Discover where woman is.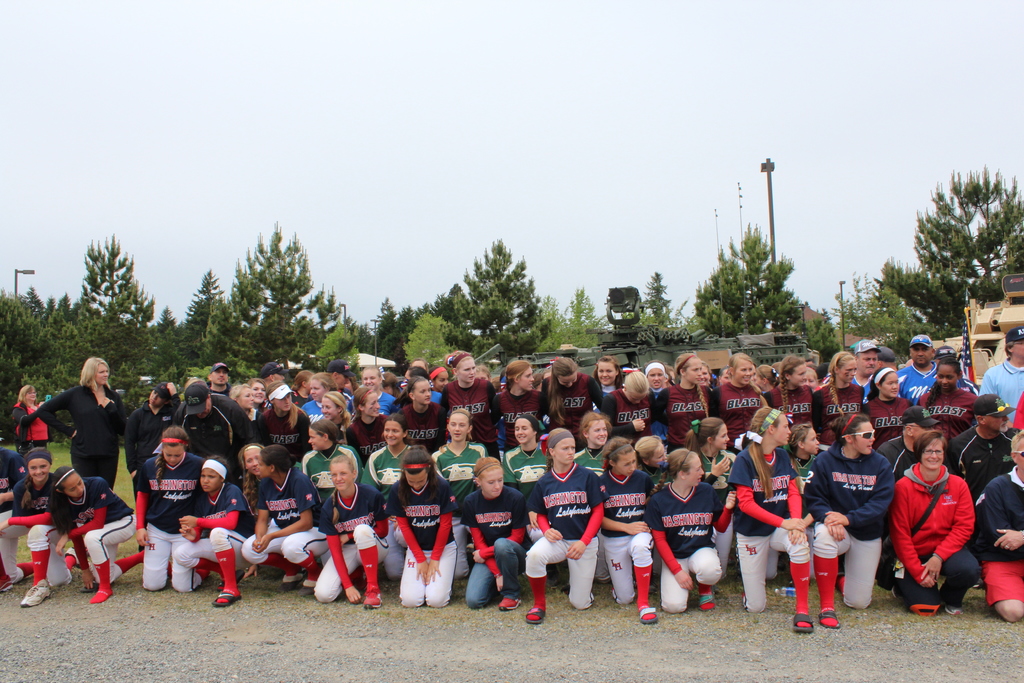
Discovered at bbox=[0, 447, 83, 605].
